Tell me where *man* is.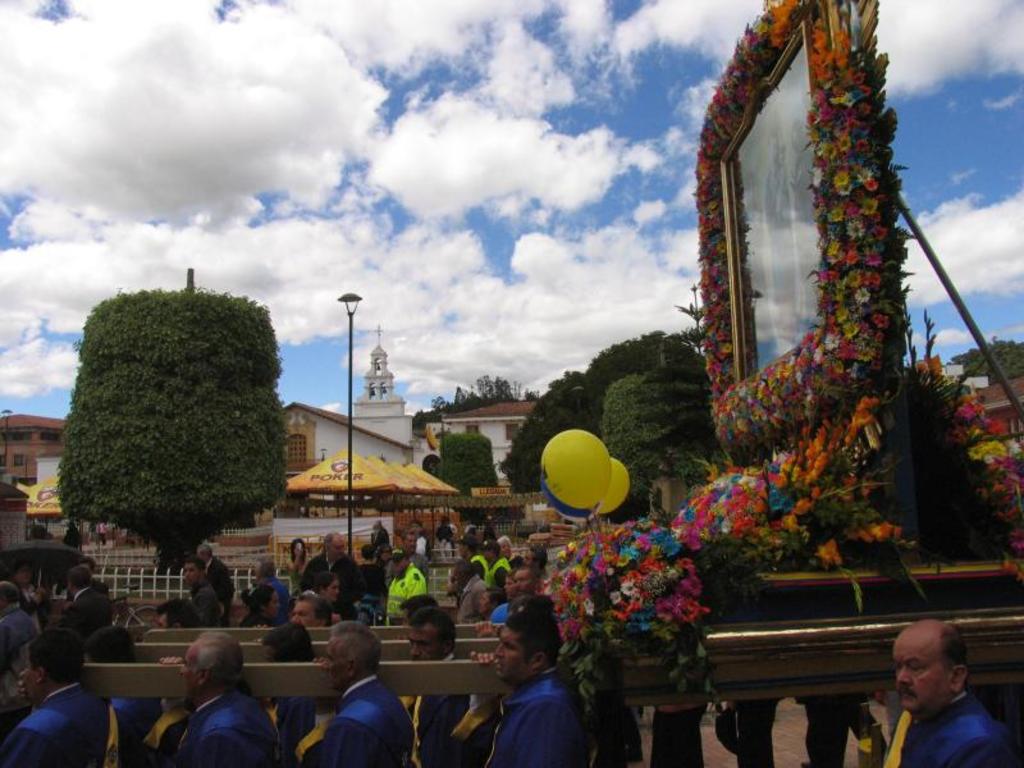
*man* is at locate(388, 548, 426, 628).
